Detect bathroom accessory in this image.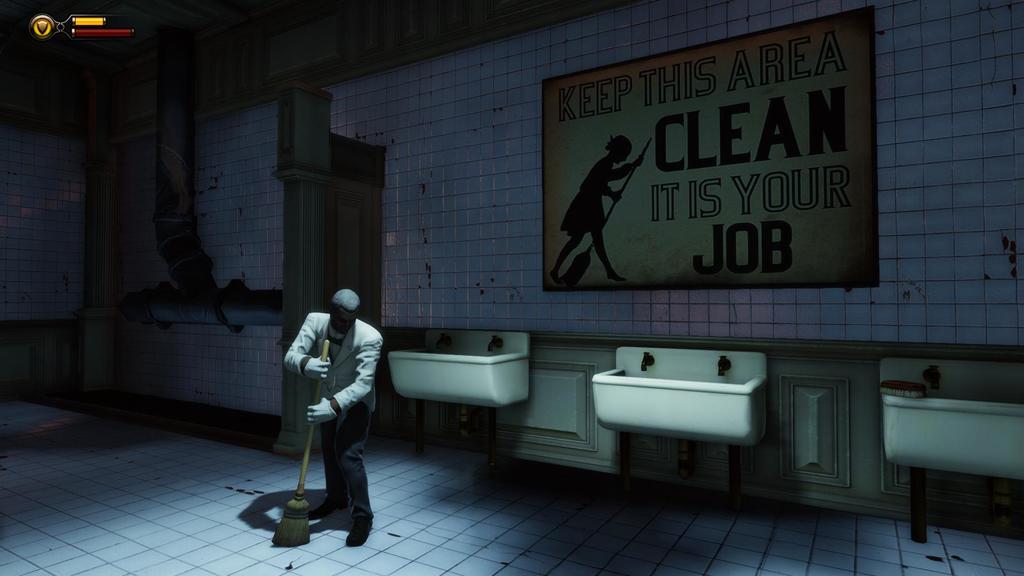
Detection: <bbox>925, 367, 942, 390</bbox>.
